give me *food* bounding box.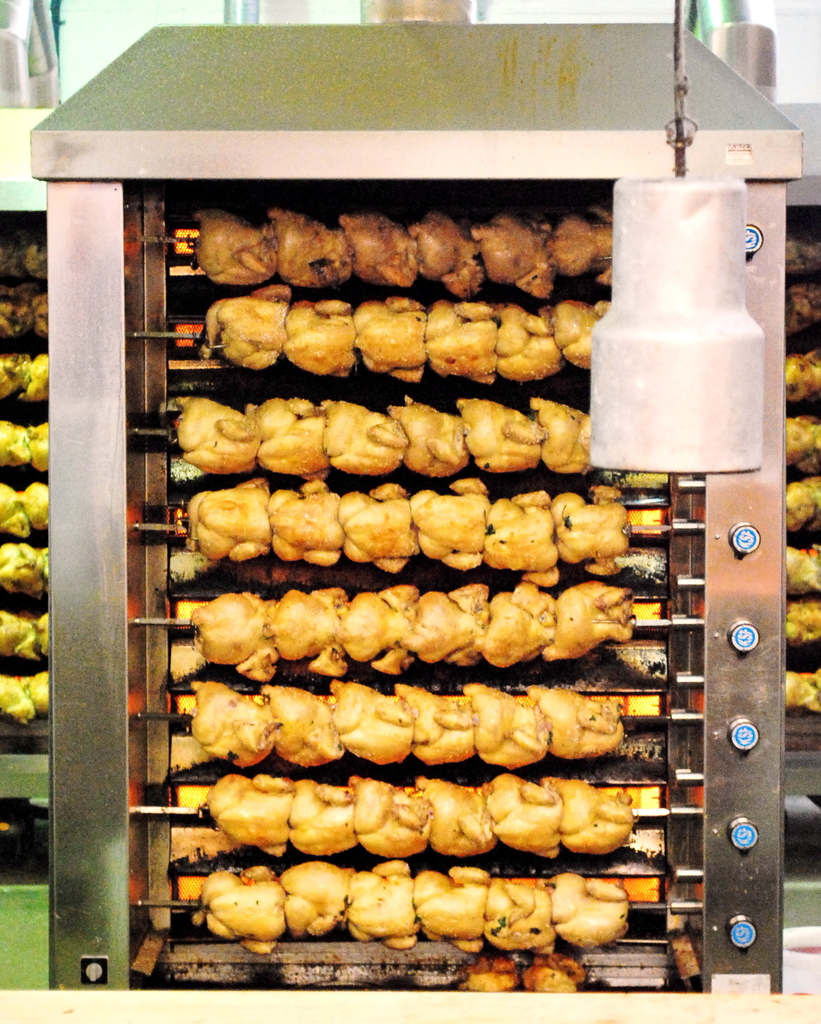
<region>783, 478, 820, 534</region>.
